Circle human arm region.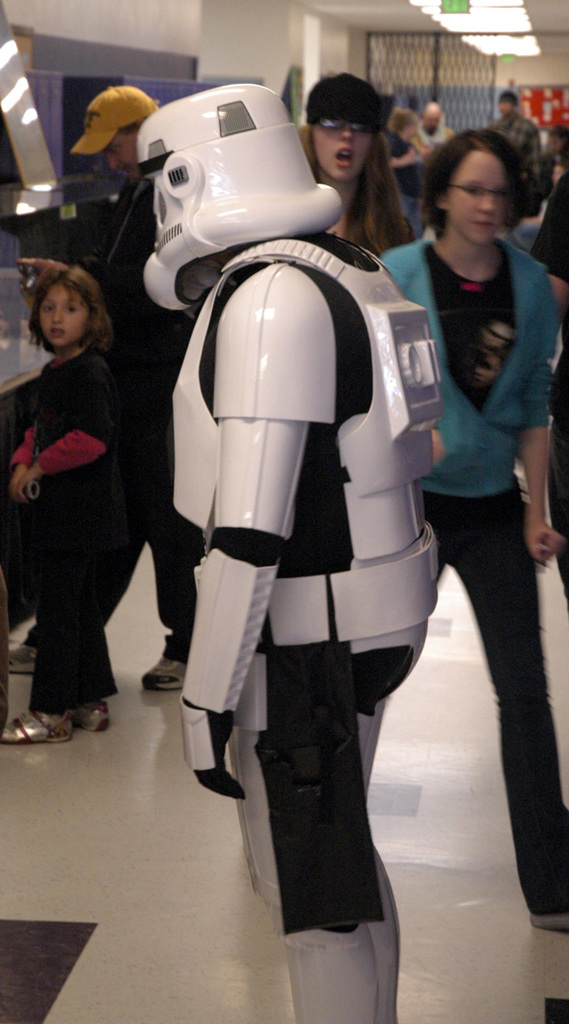
Region: crop(35, 409, 111, 490).
